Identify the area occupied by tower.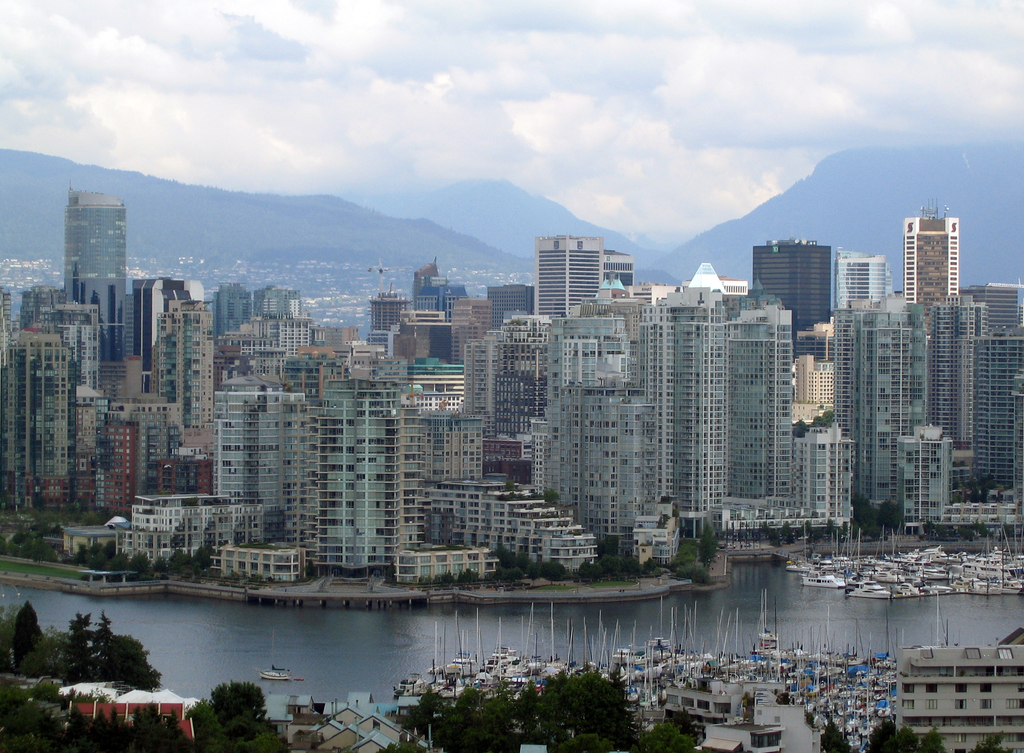
Area: [671, 298, 792, 546].
